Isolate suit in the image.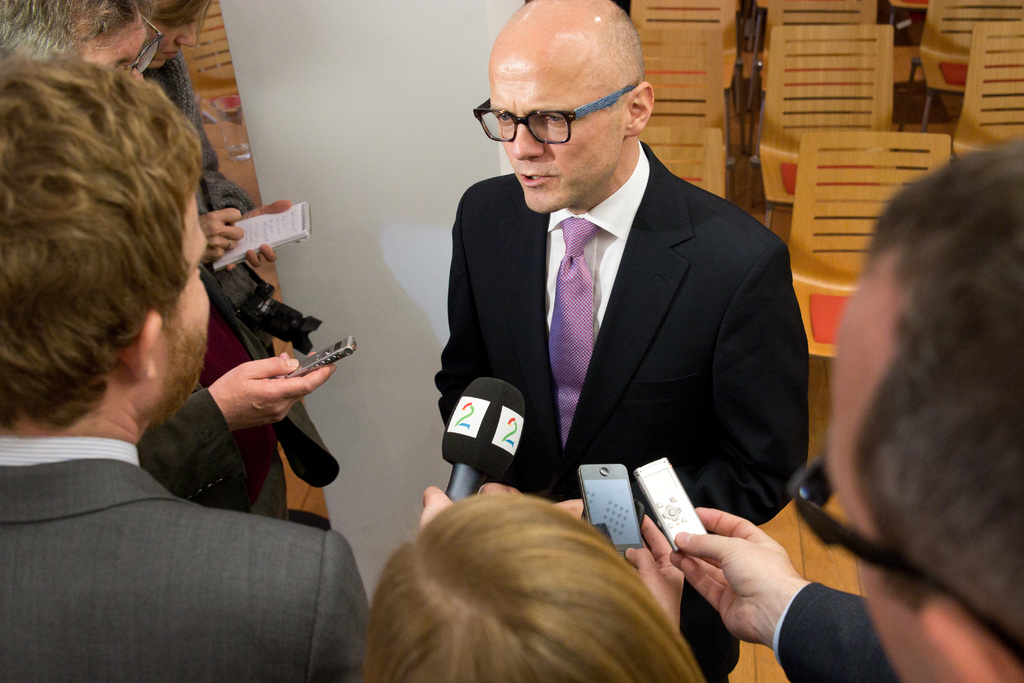
Isolated region: detection(0, 436, 370, 682).
